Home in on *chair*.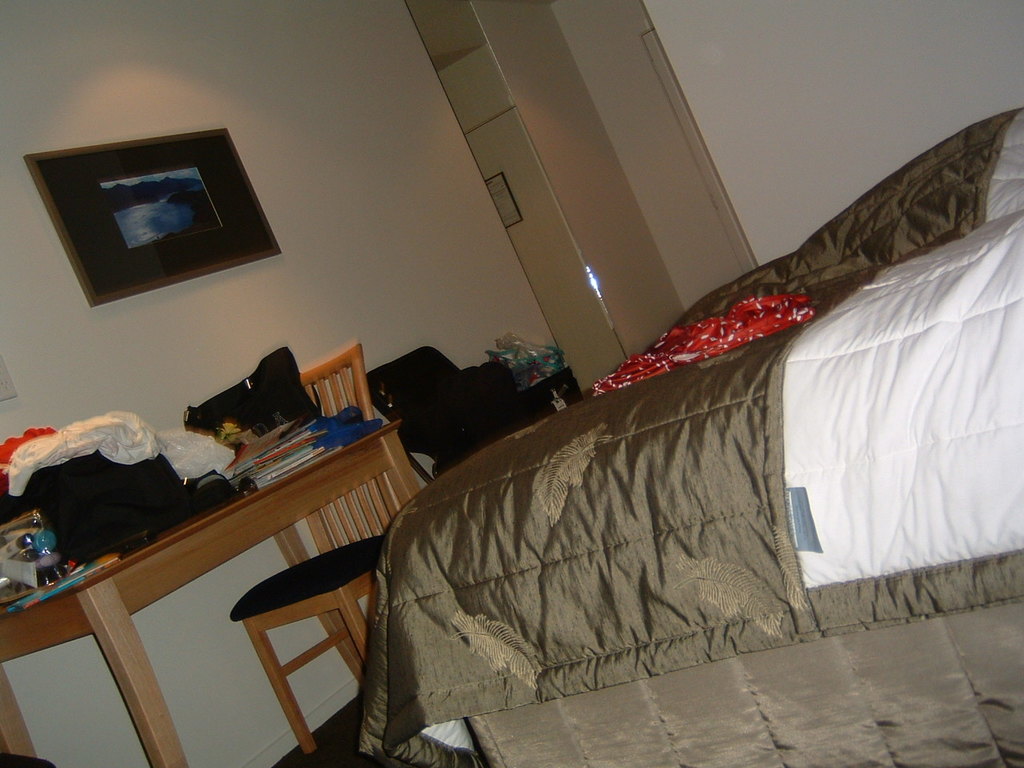
Homed in at 207 507 378 742.
